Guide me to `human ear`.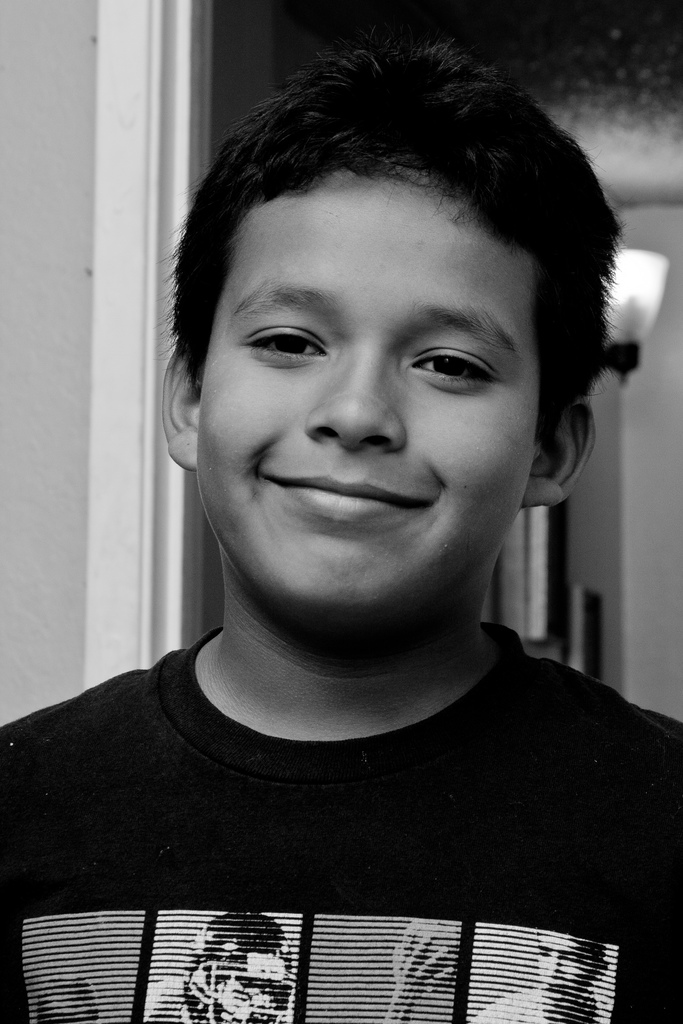
Guidance: box(525, 400, 599, 510).
